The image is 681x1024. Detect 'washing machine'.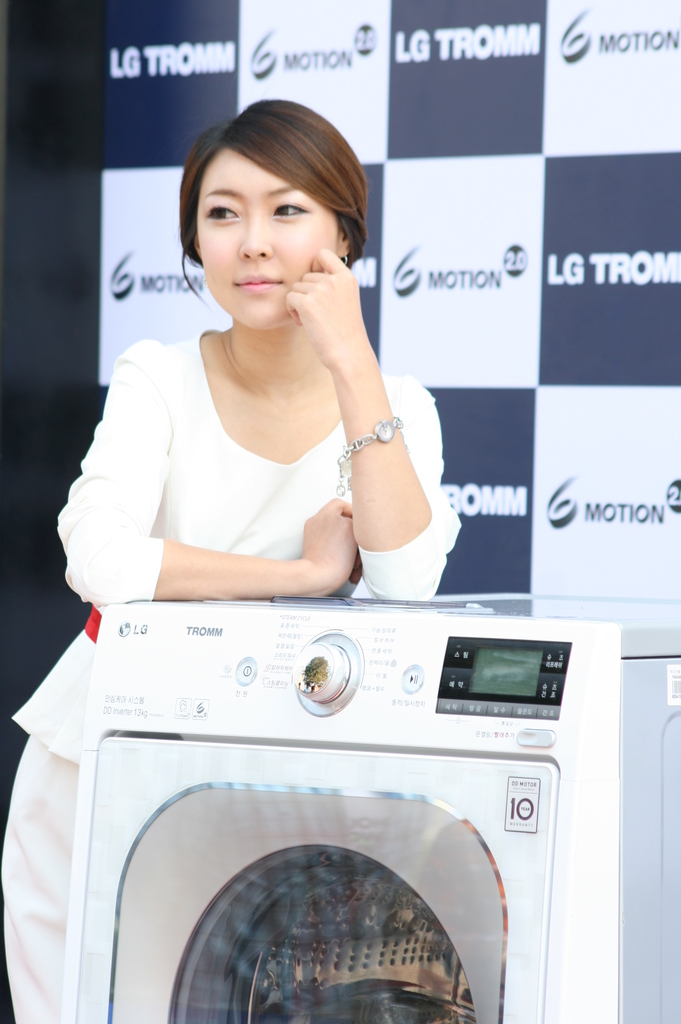
Detection: Rect(51, 582, 680, 1023).
